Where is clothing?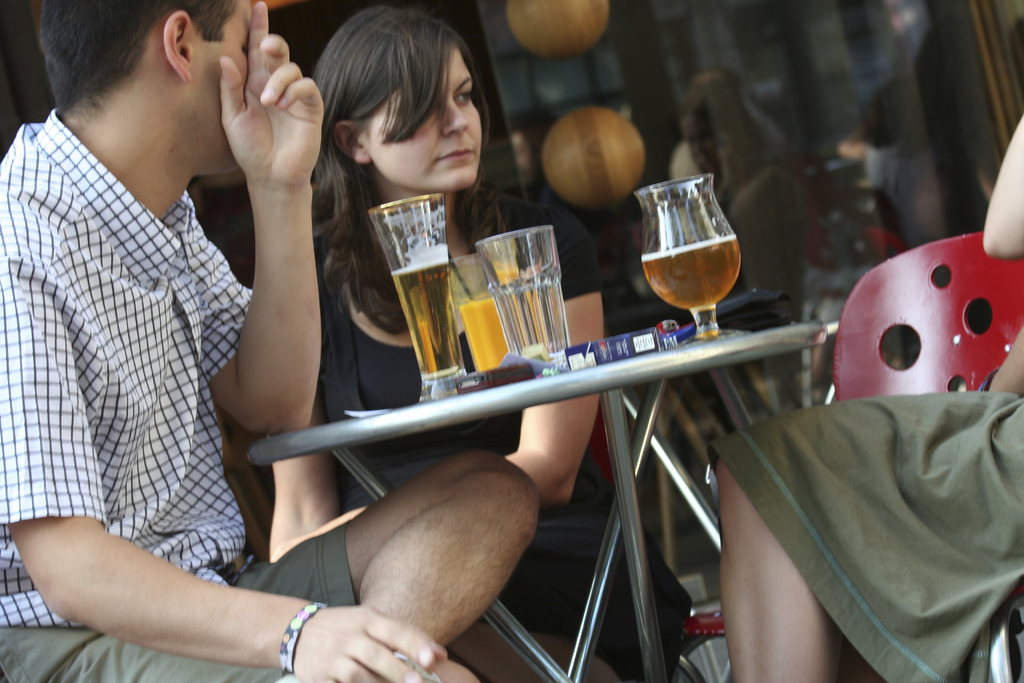
x1=316, y1=185, x2=603, y2=682.
